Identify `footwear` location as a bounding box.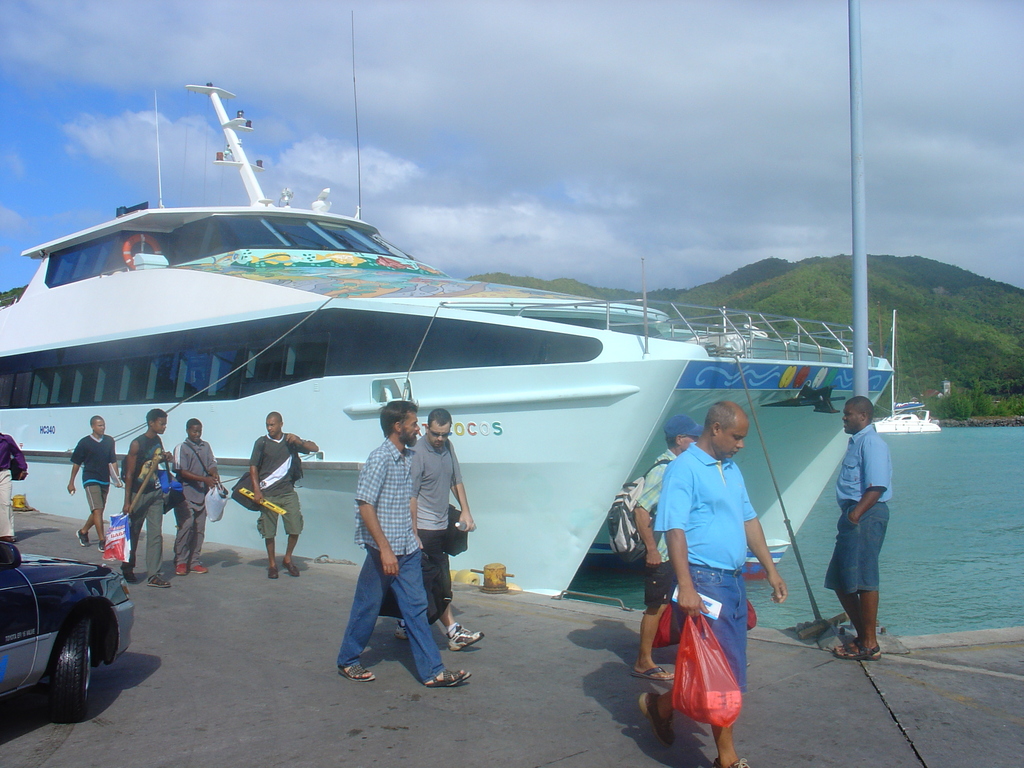
pyautogui.locateOnScreen(189, 564, 209, 575).
